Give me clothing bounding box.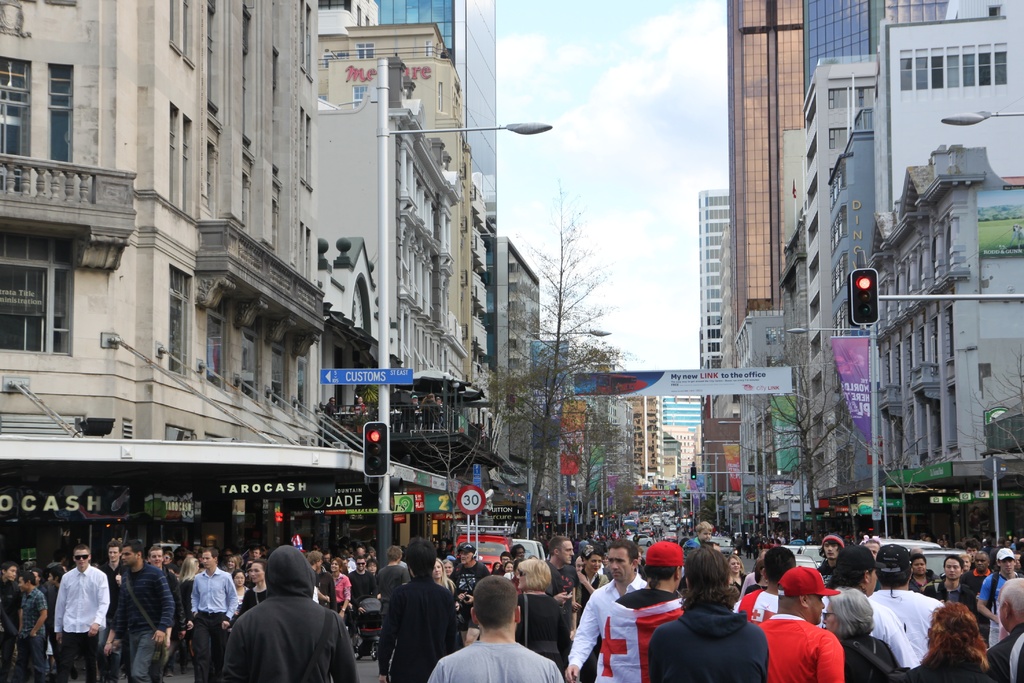
(x1=651, y1=587, x2=765, y2=682).
